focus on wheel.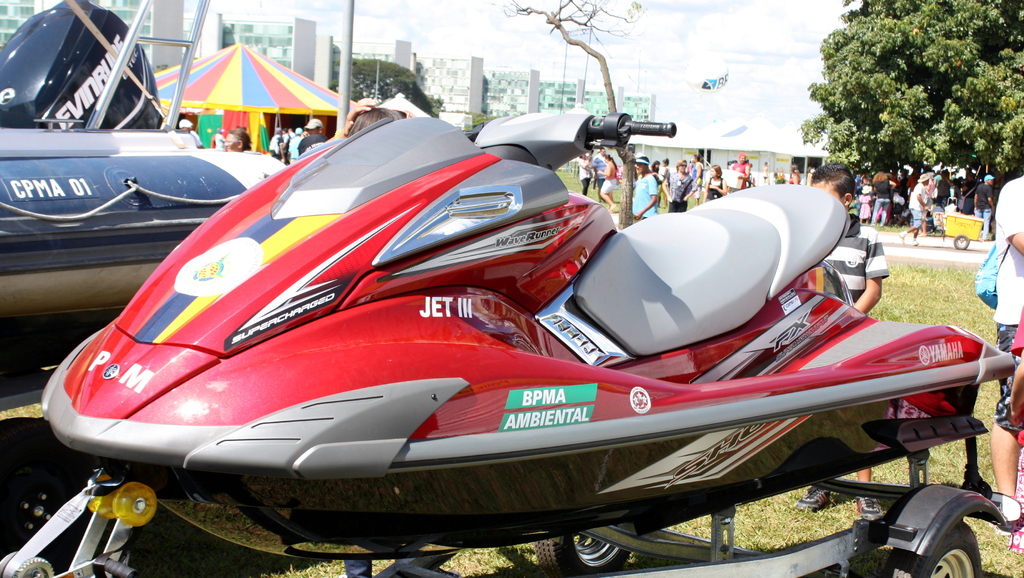
Focused at x1=952, y1=235, x2=971, y2=252.
